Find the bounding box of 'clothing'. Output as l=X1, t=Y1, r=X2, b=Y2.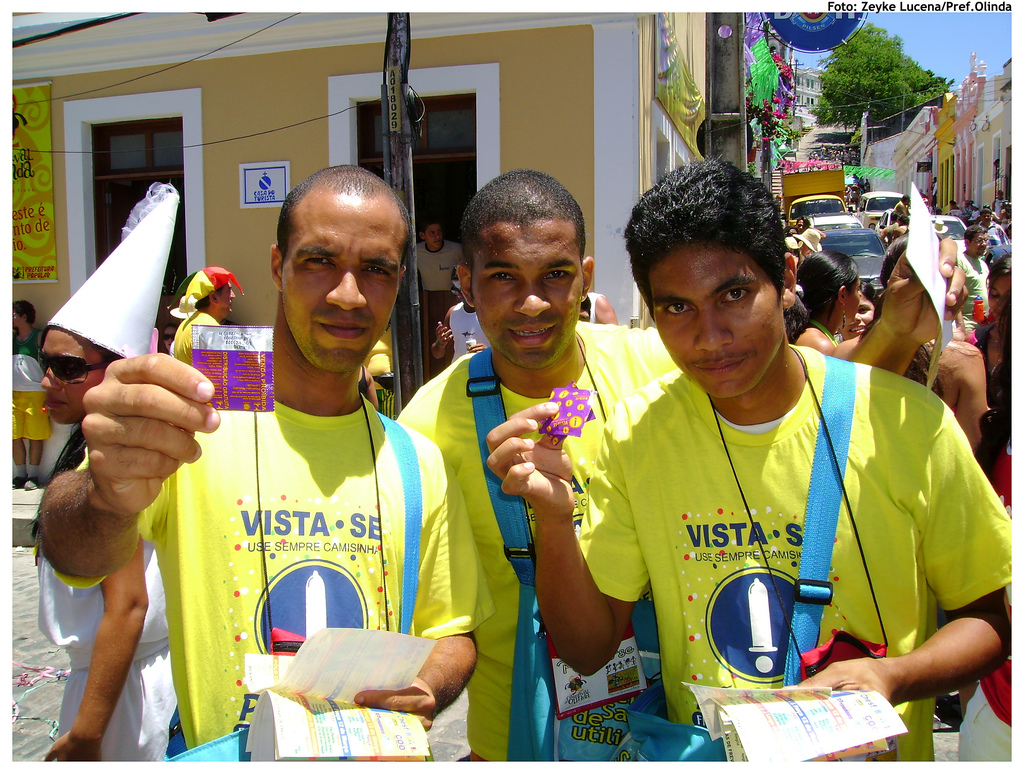
l=395, t=320, r=686, b=760.
